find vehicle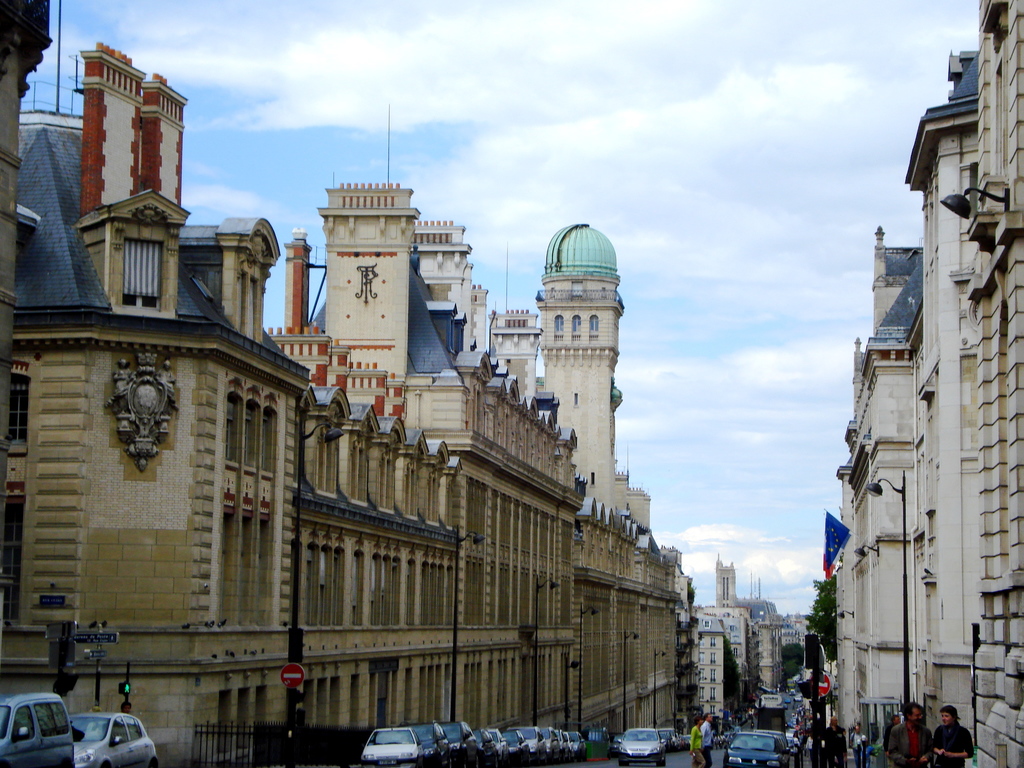
<bbox>525, 725, 545, 767</bbox>
